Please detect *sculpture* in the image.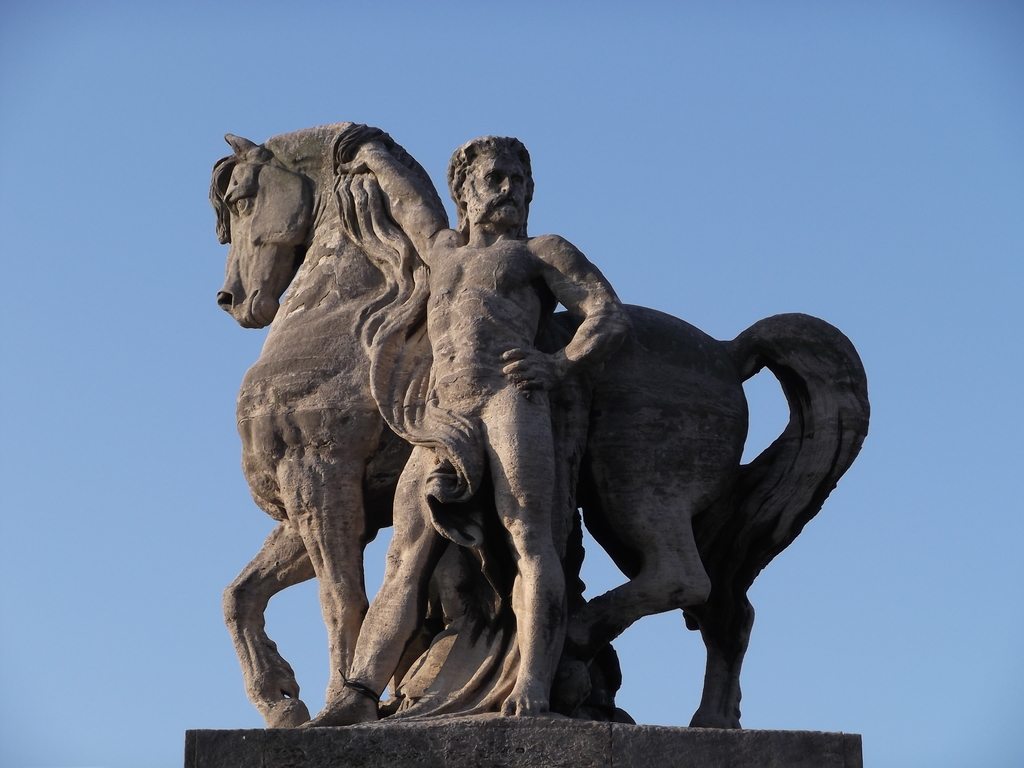
152,102,972,751.
